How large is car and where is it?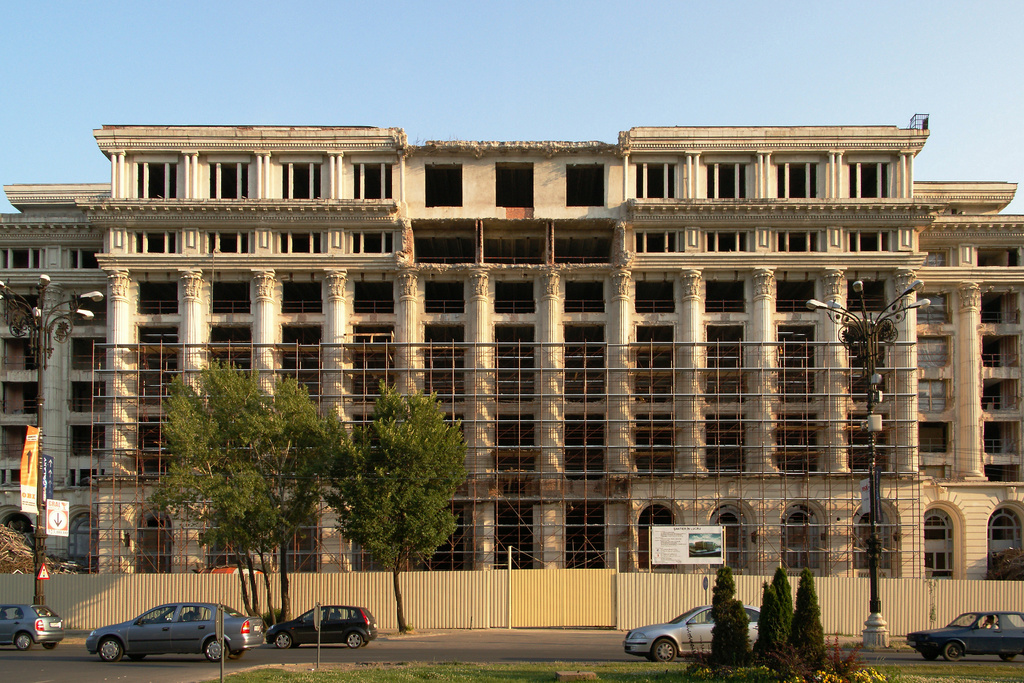
Bounding box: 0:602:64:651.
